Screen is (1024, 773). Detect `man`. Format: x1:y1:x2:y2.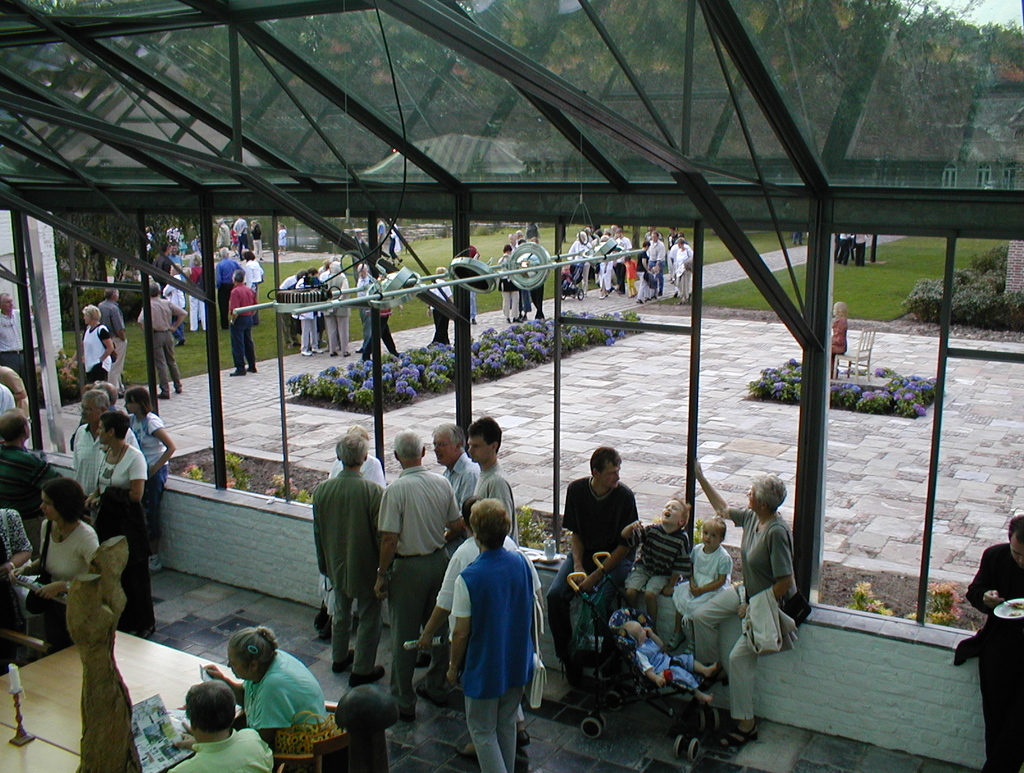
612:228:632:256.
